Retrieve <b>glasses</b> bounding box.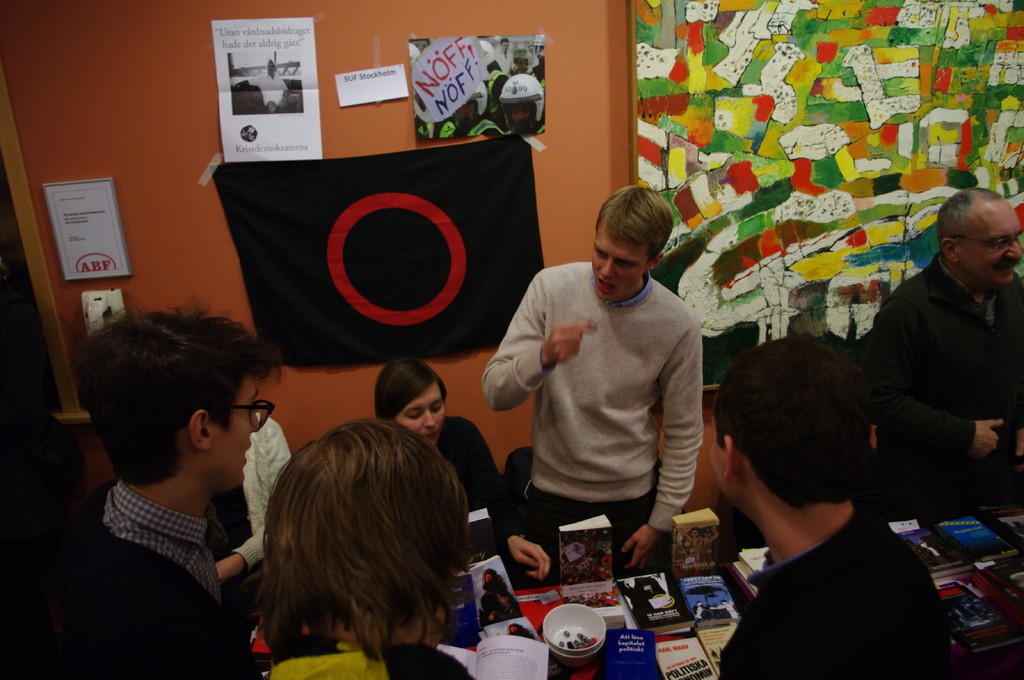
Bounding box: box=[186, 399, 275, 427].
